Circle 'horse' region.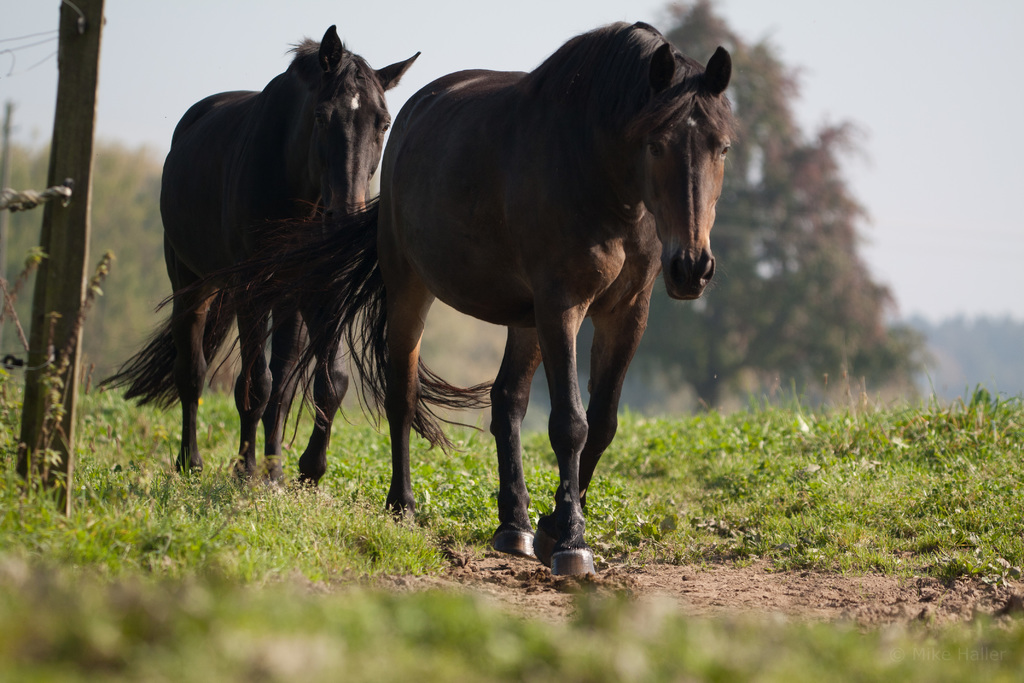
Region: bbox=(152, 15, 739, 573).
